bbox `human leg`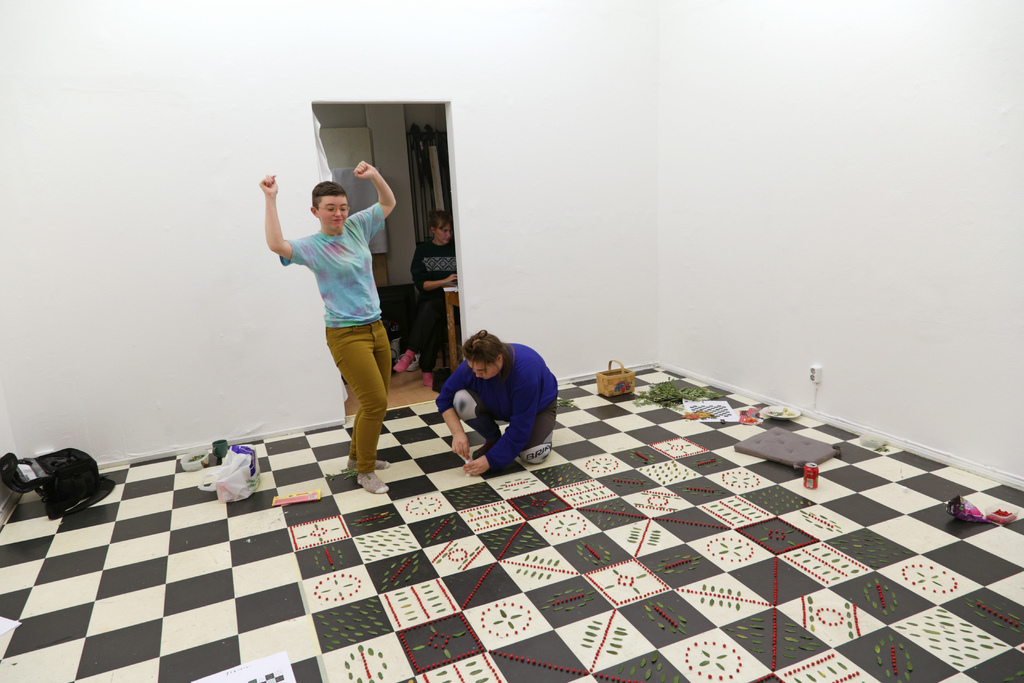
<bbox>390, 294, 438, 366</bbox>
